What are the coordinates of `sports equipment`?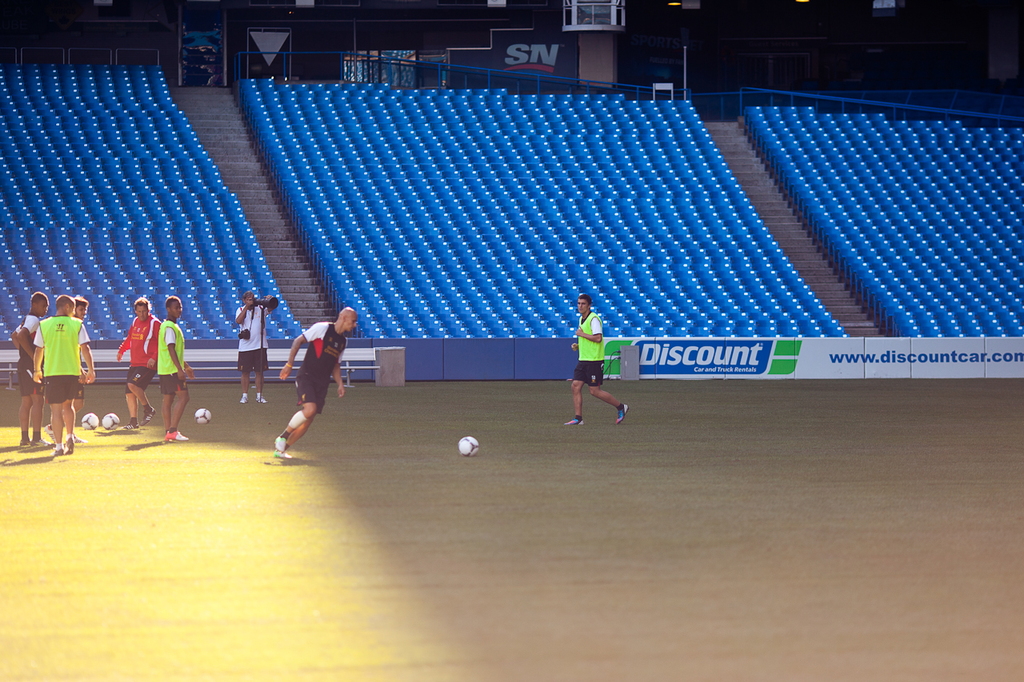
crop(458, 434, 482, 455).
